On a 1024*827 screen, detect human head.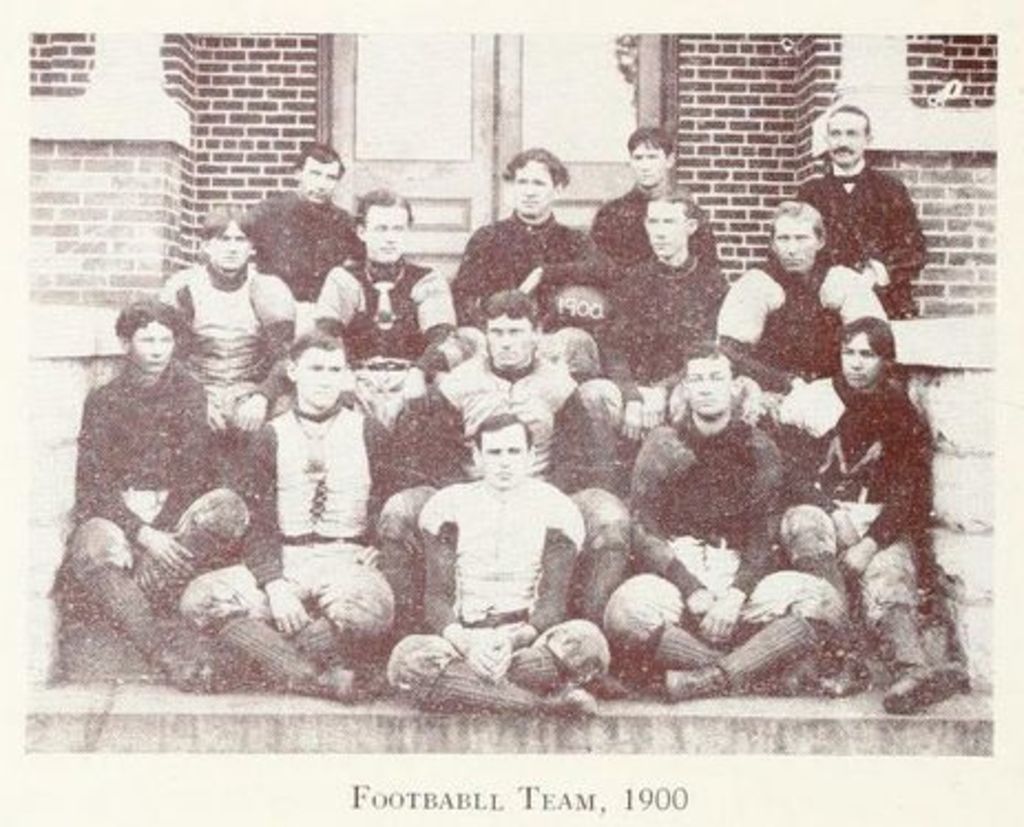
BBox(199, 214, 259, 279).
